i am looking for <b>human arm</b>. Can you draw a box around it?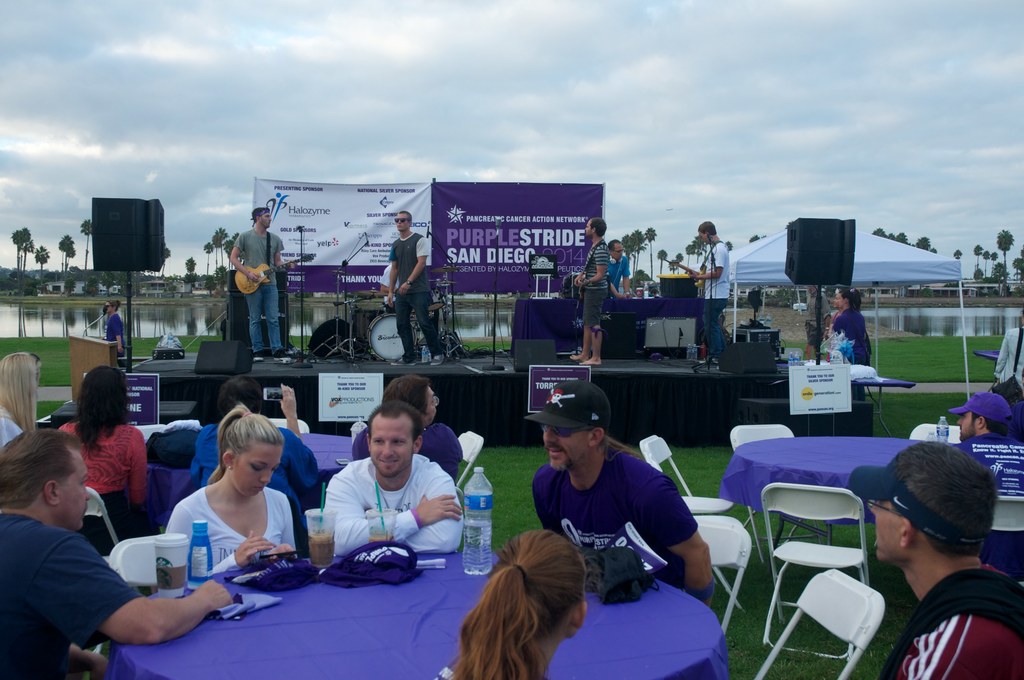
Sure, the bounding box is <bbox>379, 269, 394, 294</bbox>.
